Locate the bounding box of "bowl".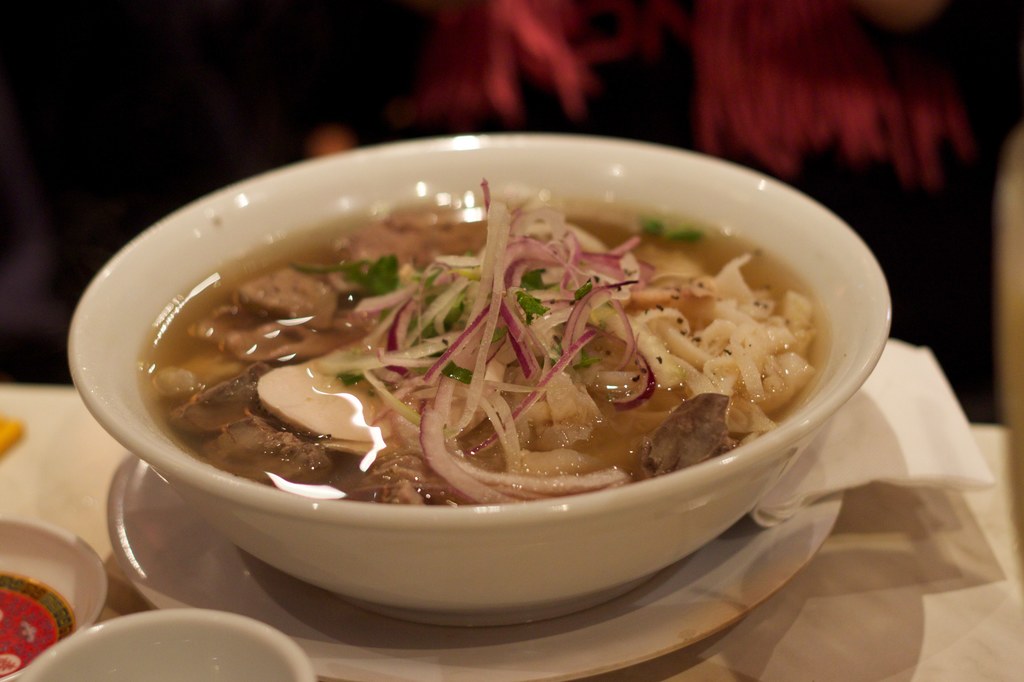
Bounding box: pyautogui.locateOnScreen(0, 517, 101, 679).
